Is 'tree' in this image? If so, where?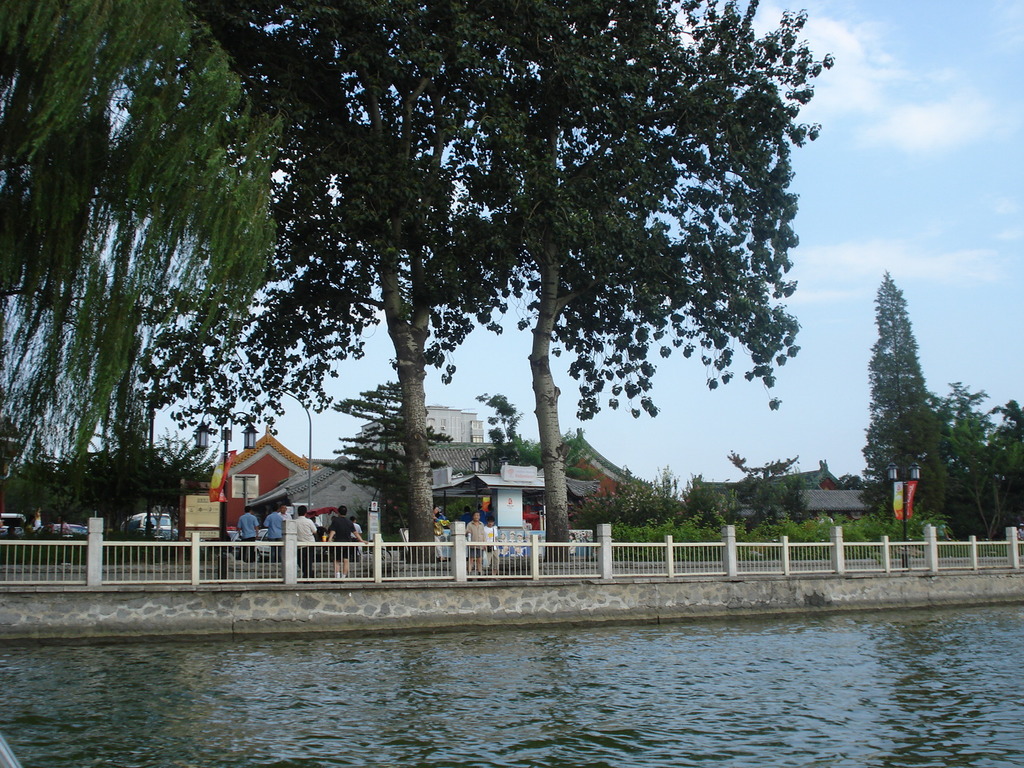
Yes, at <bbox>932, 369, 1023, 536</bbox>.
